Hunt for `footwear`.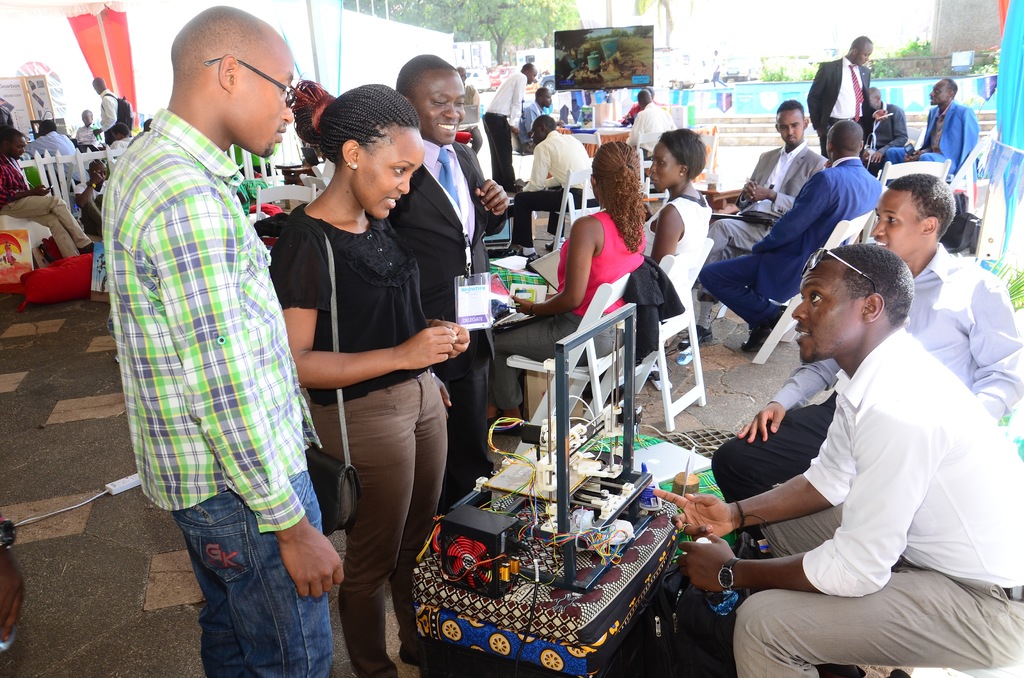
Hunted down at {"x1": 396, "y1": 642, "x2": 420, "y2": 666}.
